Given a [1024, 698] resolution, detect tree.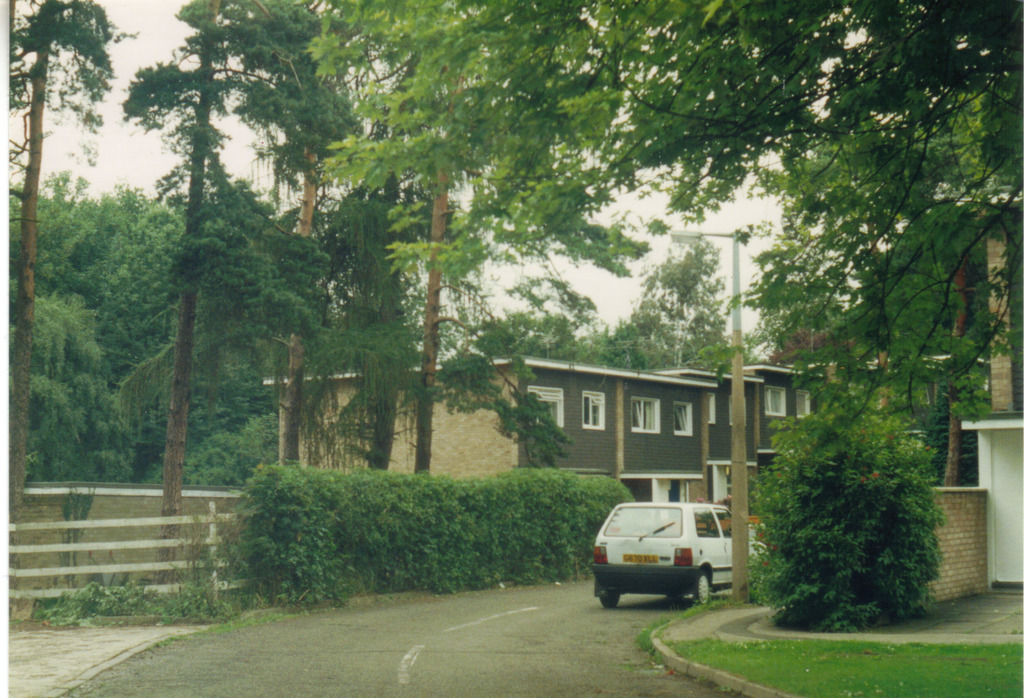
bbox=(571, 202, 765, 383).
